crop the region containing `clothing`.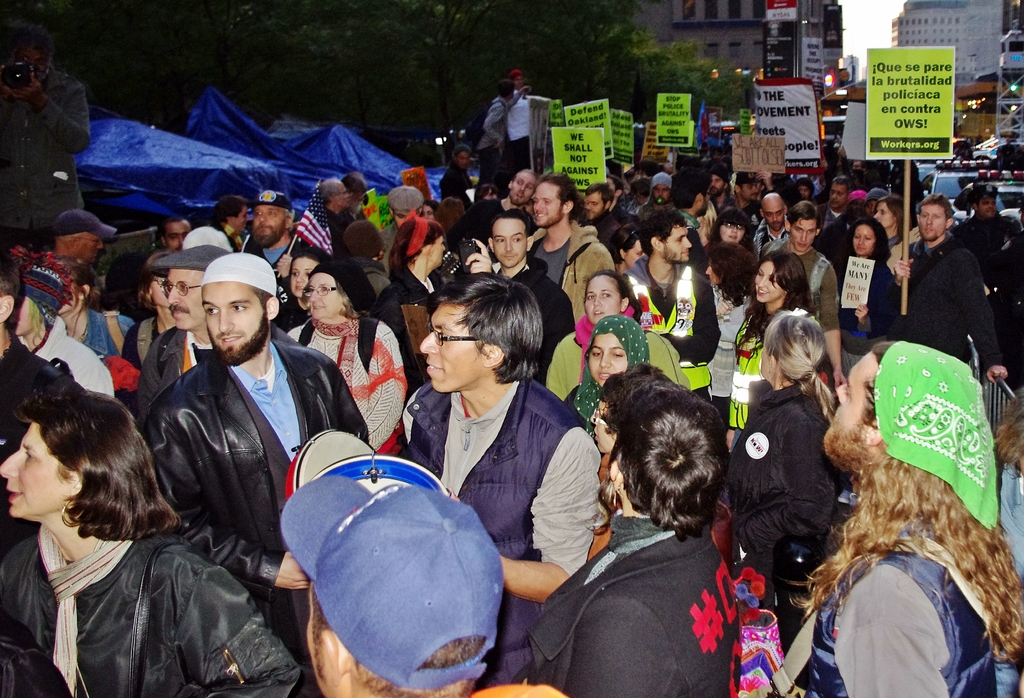
Crop region: (728, 313, 819, 438).
